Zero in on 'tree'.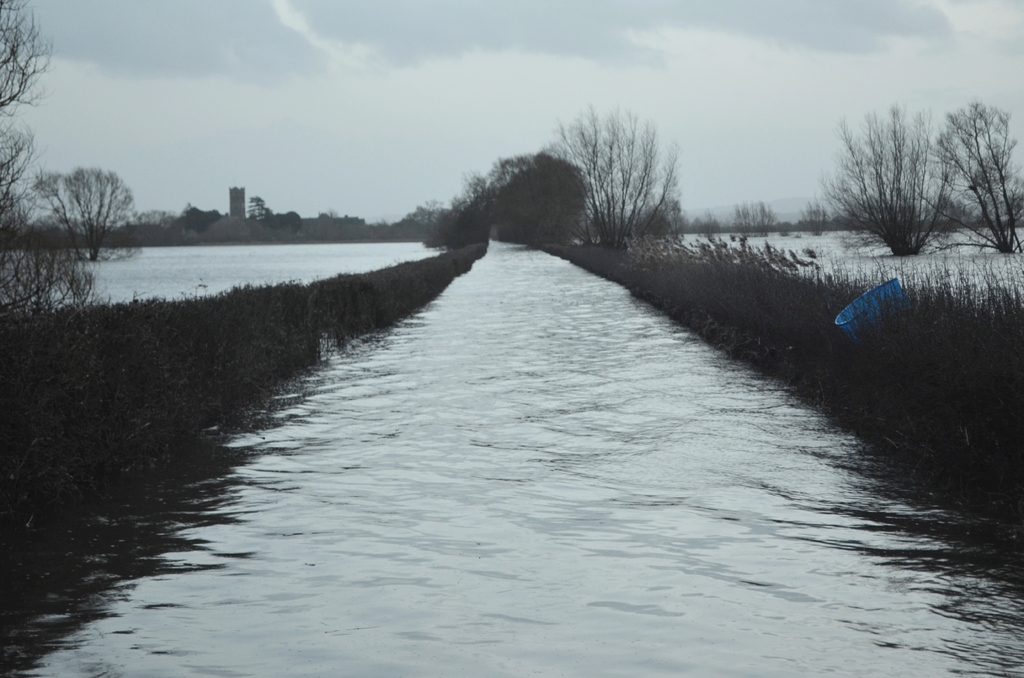
Zeroed in: <bbox>174, 198, 223, 248</bbox>.
